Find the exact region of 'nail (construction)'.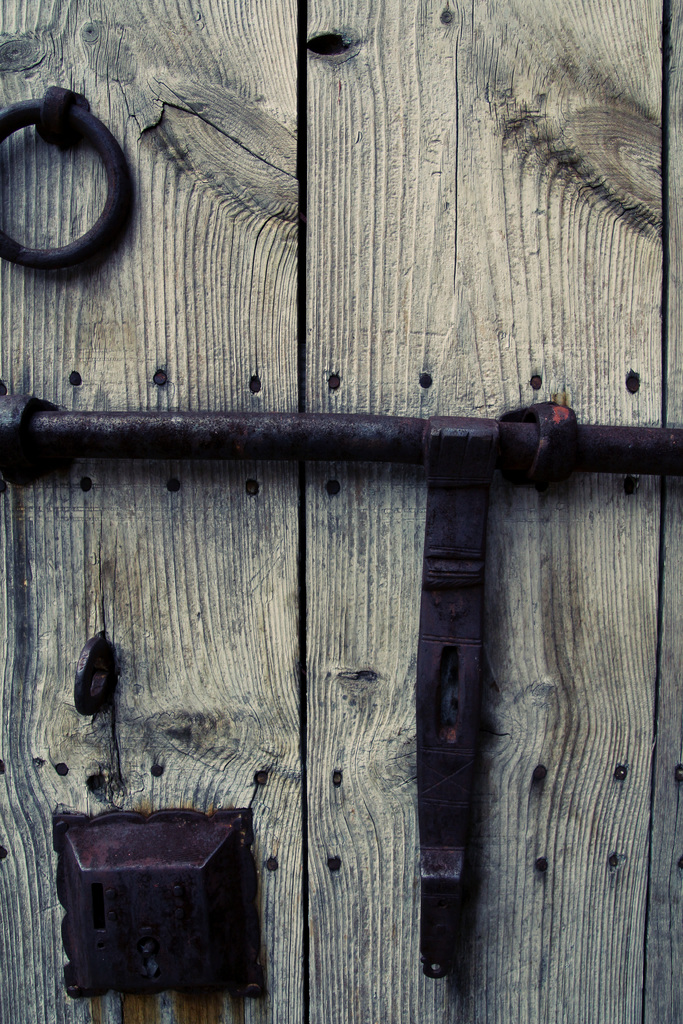
Exact region: [x1=422, y1=373, x2=432, y2=388].
